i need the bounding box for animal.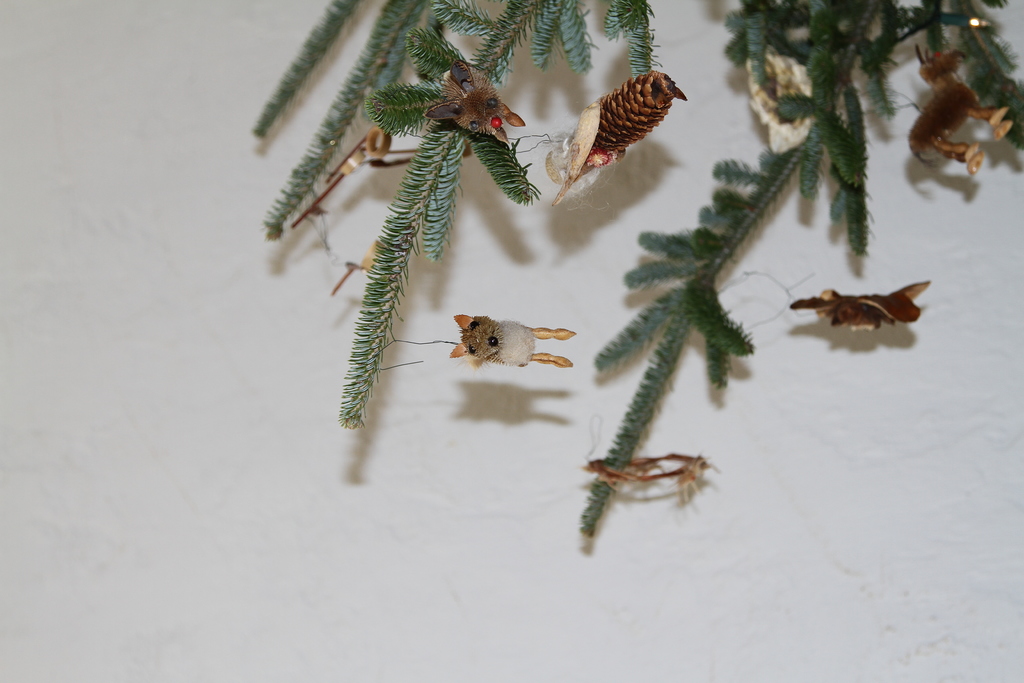
Here it is: [x1=793, y1=283, x2=925, y2=333].
